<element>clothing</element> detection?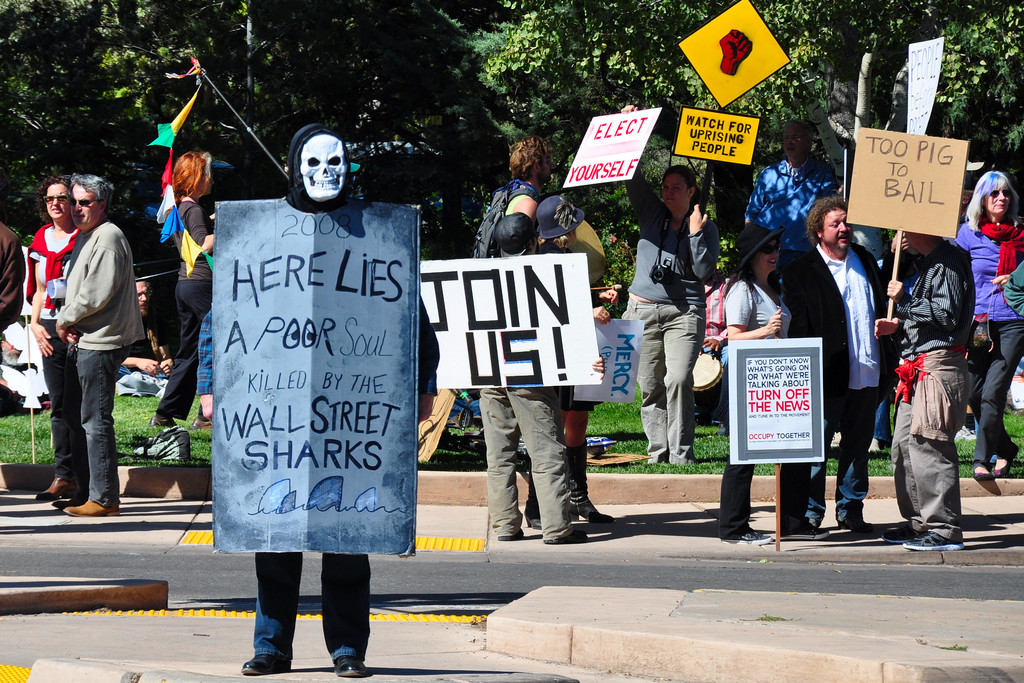
bbox=[700, 279, 728, 416]
